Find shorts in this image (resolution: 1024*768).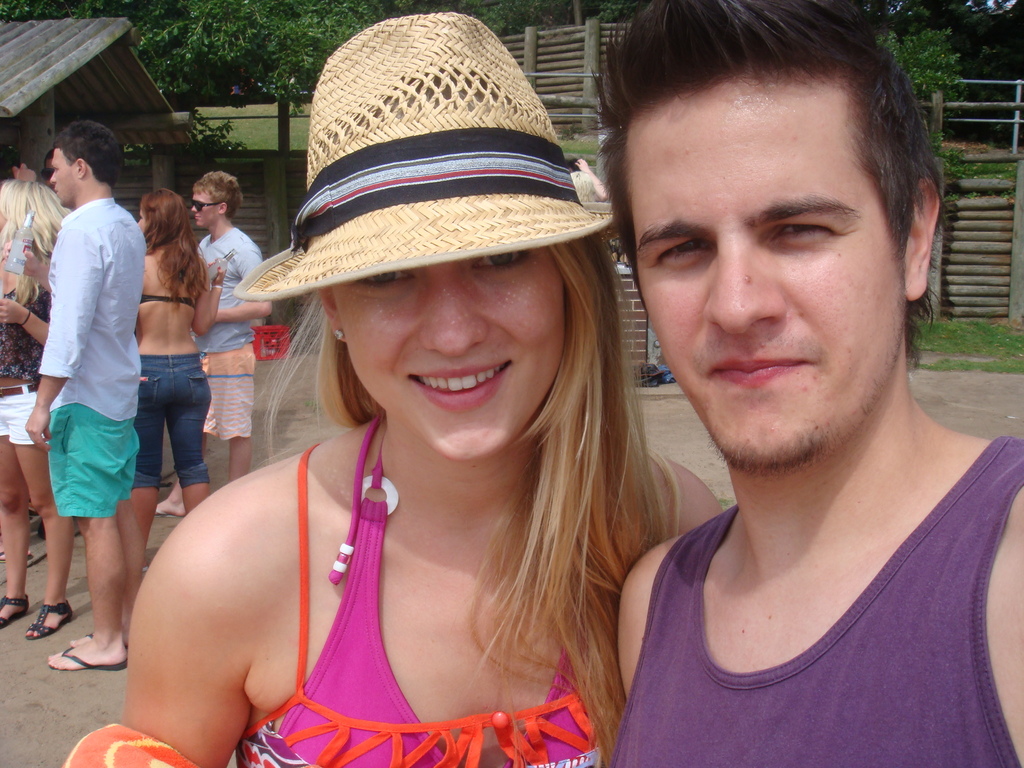
bbox(133, 357, 210, 493).
